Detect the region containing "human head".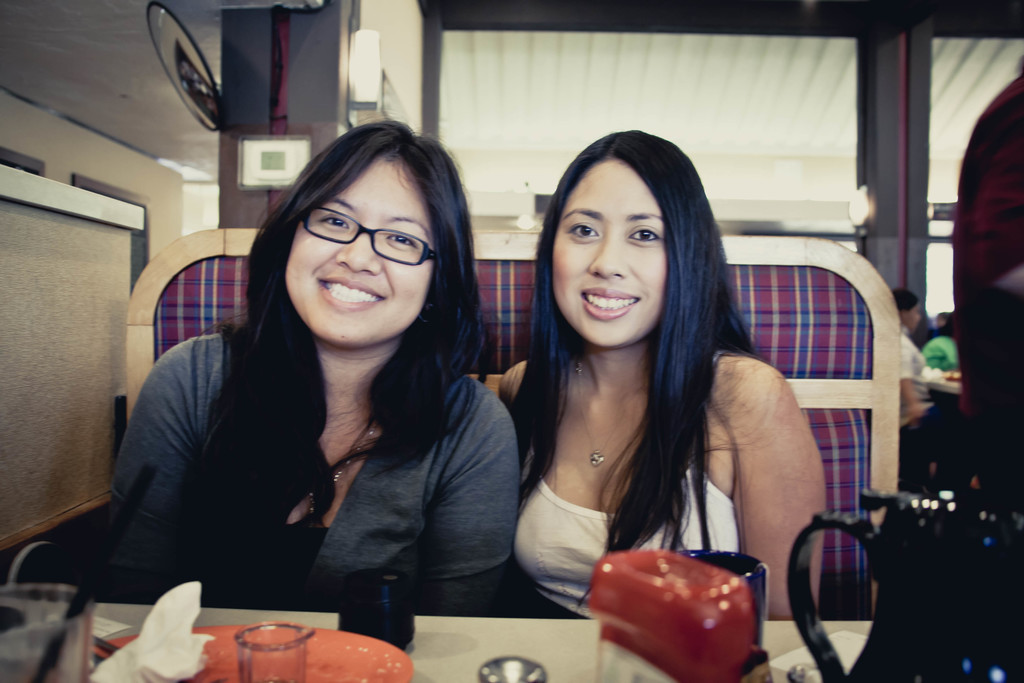
select_region(261, 145, 452, 320).
